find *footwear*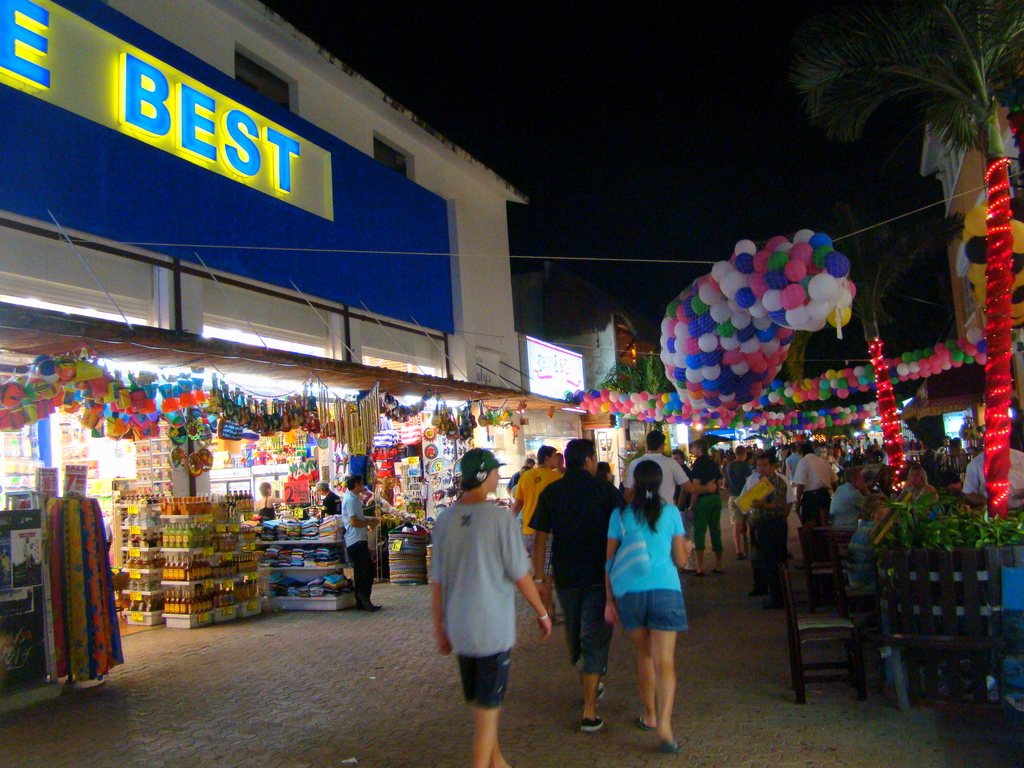
box(655, 740, 684, 761)
